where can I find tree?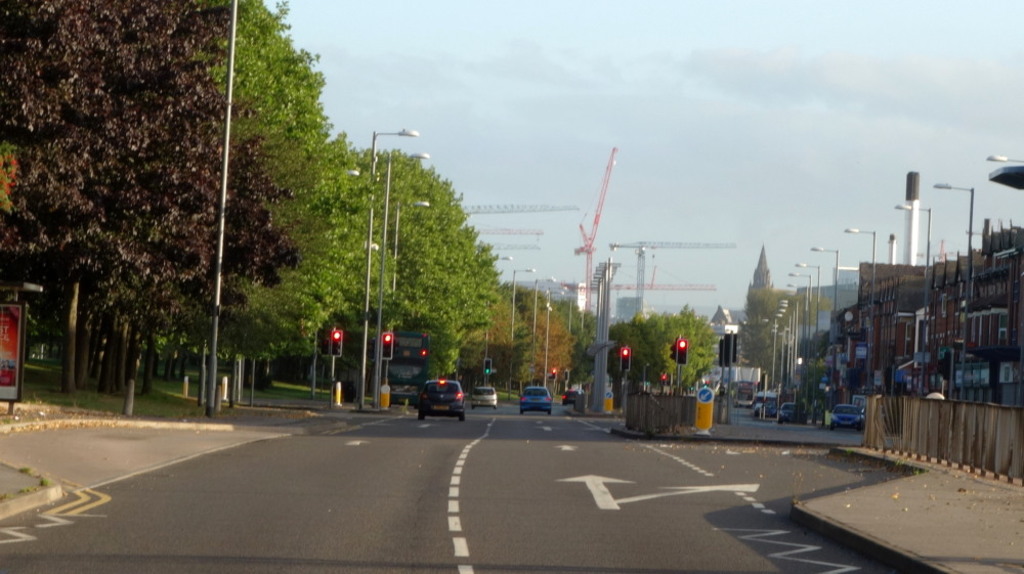
You can find it at <bbox>482, 289, 525, 395</bbox>.
